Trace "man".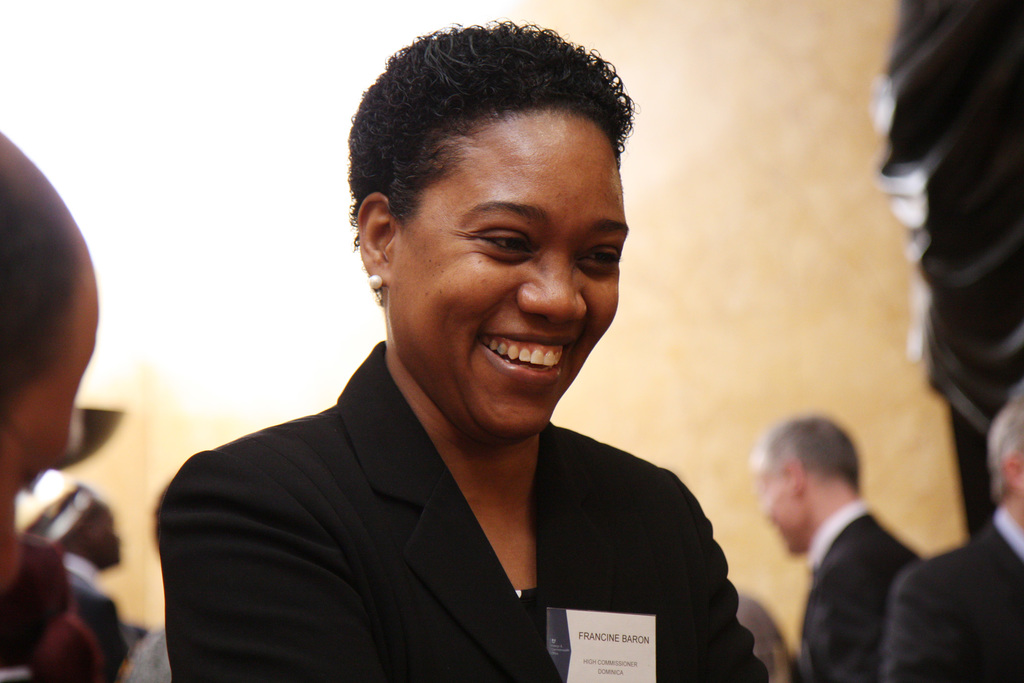
Traced to locate(878, 383, 1023, 682).
